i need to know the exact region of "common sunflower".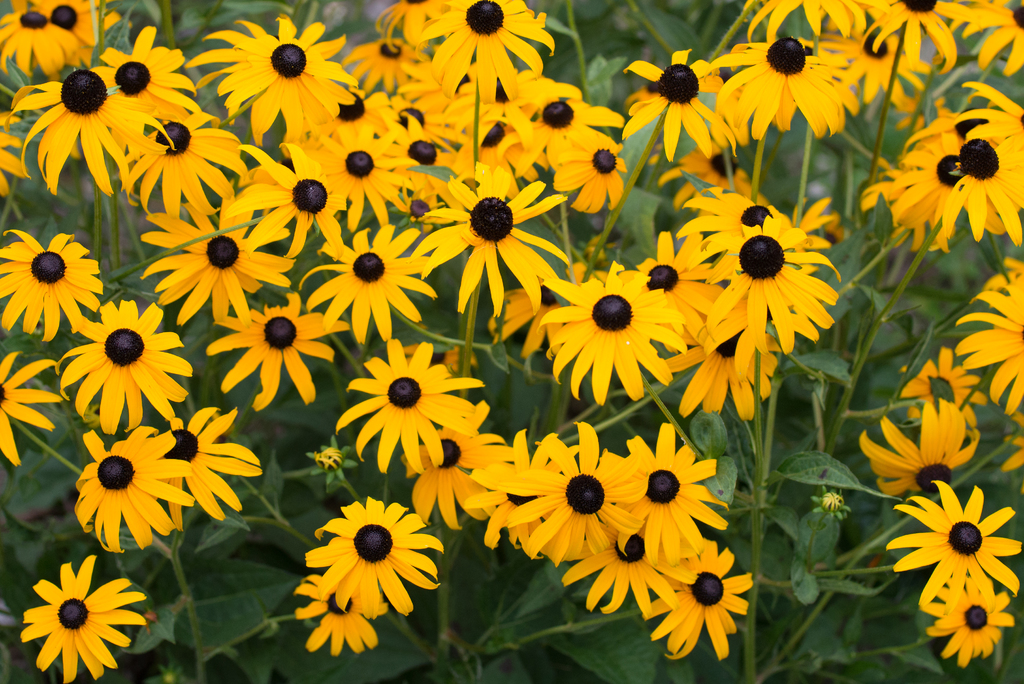
Region: bbox=(996, 286, 1023, 389).
